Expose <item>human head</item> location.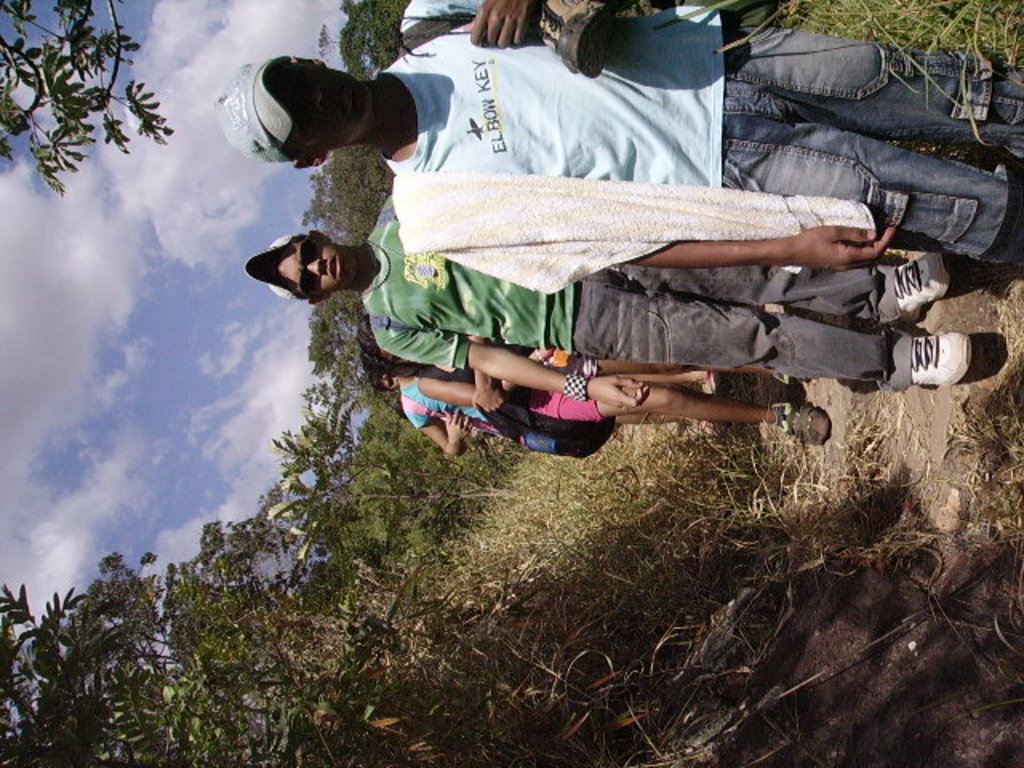
Exposed at l=370, t=366, r=400, b=394.
